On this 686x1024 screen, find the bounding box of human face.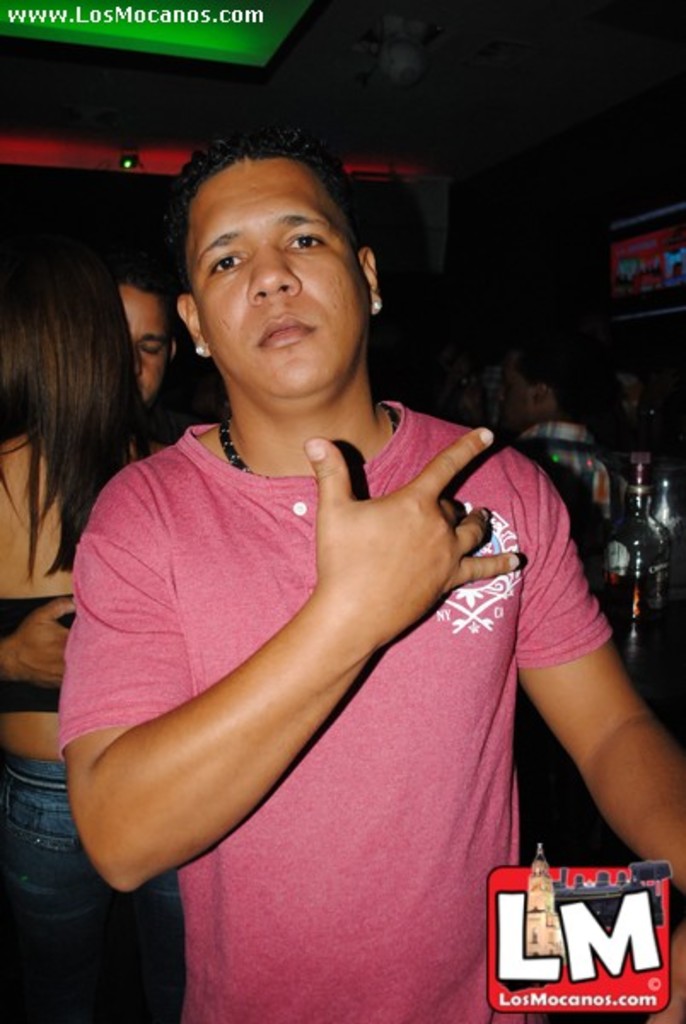
Bounding box: box(123, 282, 177, 410).
